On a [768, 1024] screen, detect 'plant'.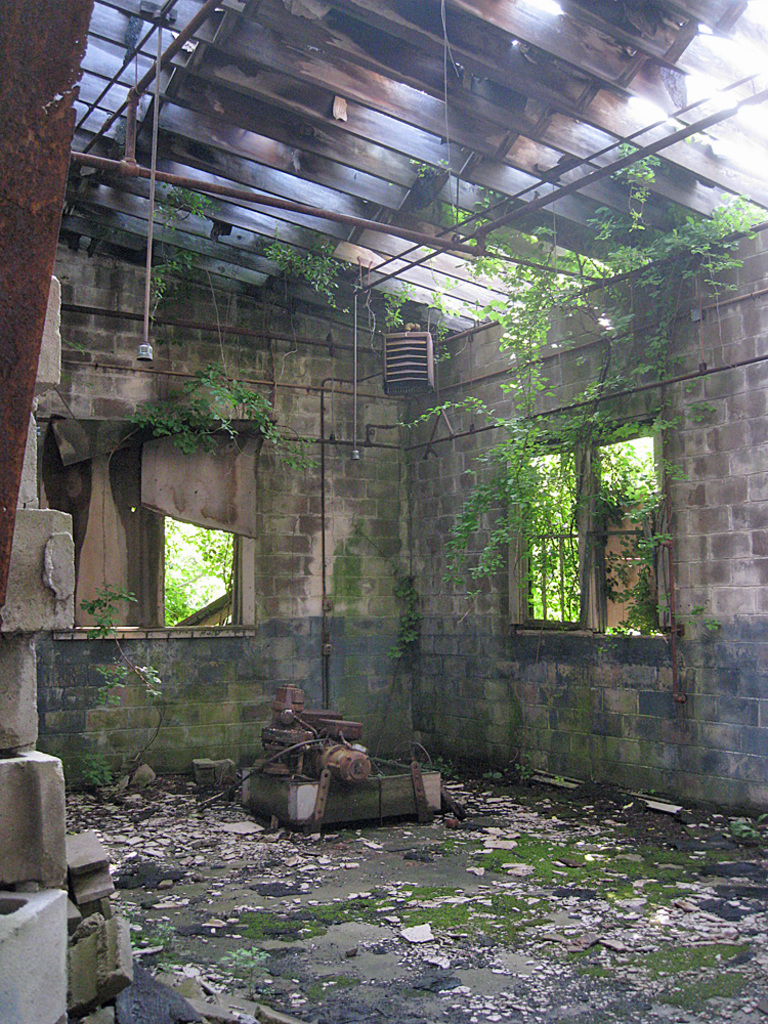
(left=68, top=585, right=161, bottom=801).
